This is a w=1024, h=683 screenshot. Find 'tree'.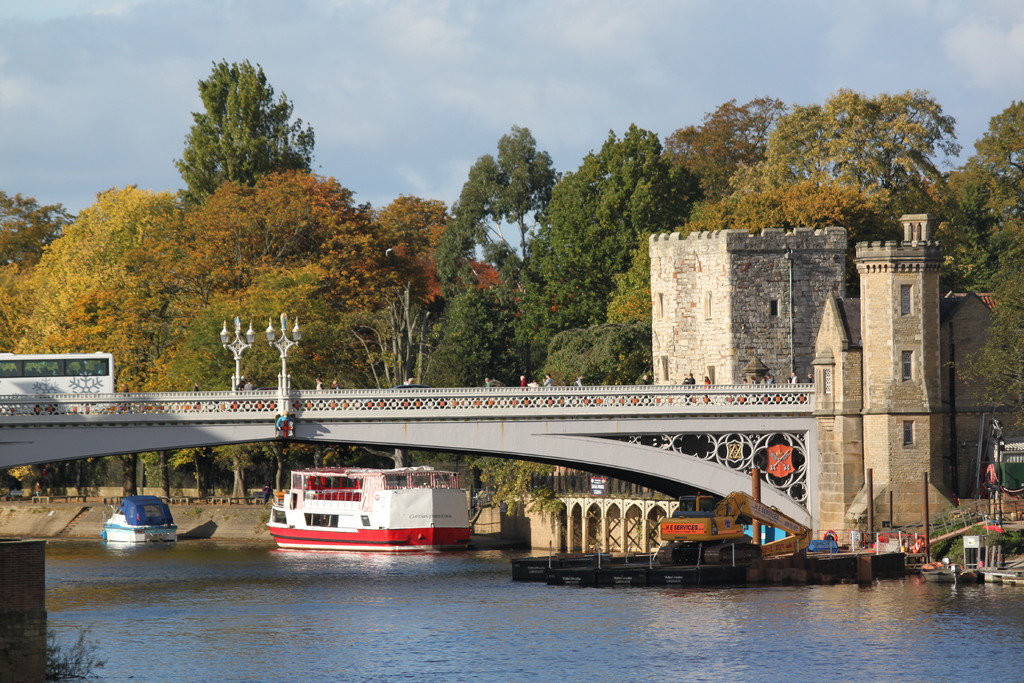
Bounding box: pyautogui.locateOnScreen(751, 83, 967, 202).
